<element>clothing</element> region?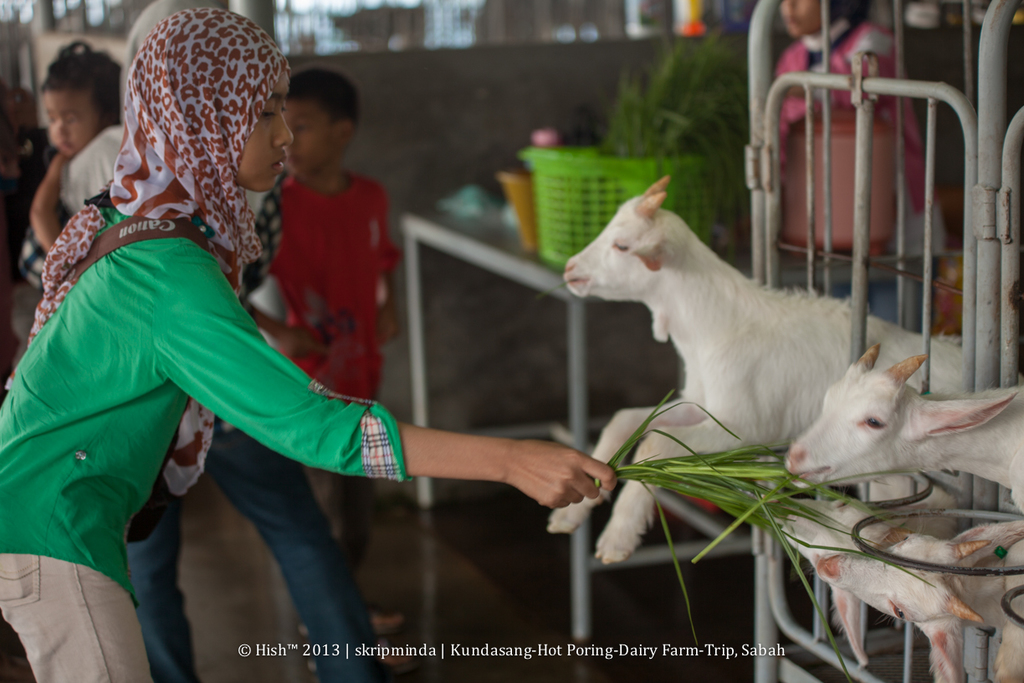
58,126,131,208
